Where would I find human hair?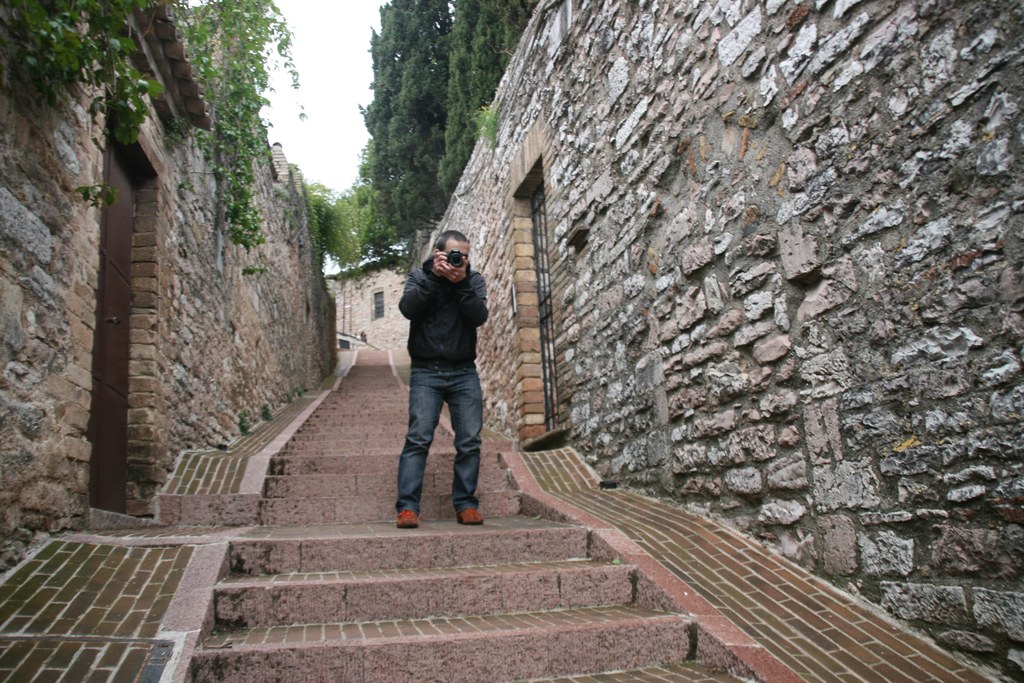
At l=435, t=229, r=467, b=251.
